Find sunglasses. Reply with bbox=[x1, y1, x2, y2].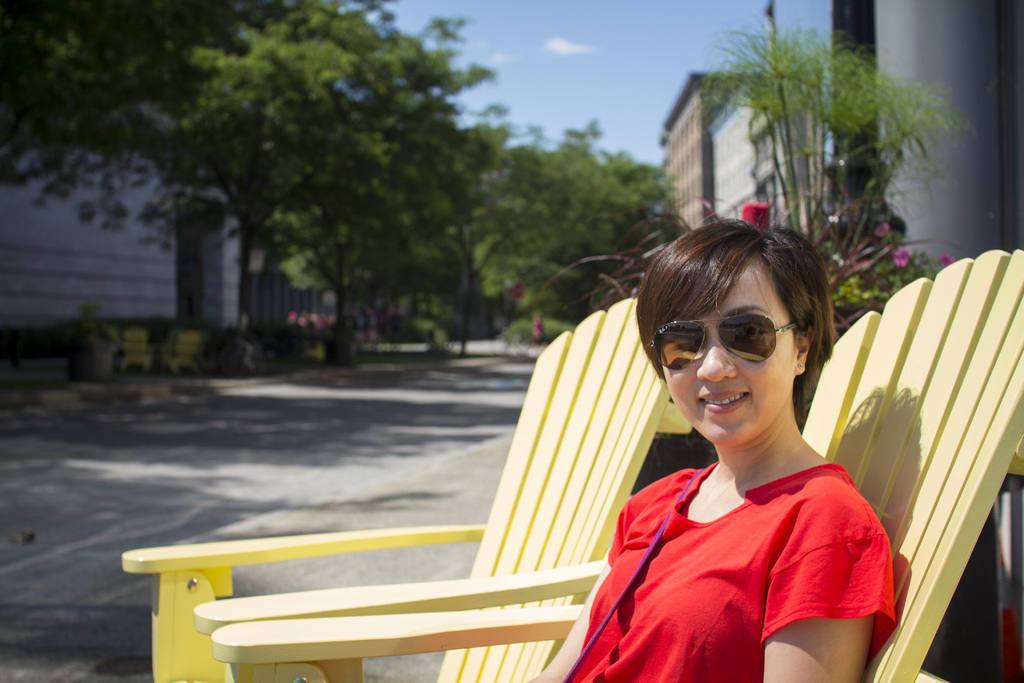
bbox=[650, 315, 796, 372].
